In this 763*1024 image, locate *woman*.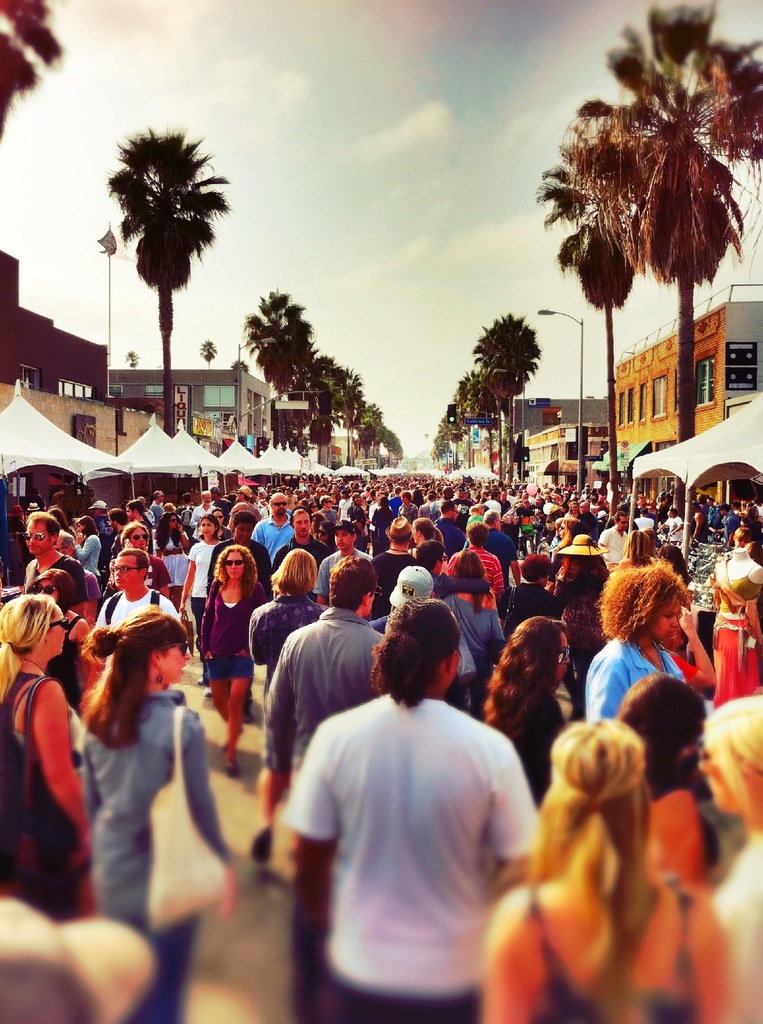
Bounding box: (x1=208, y1=509, x2=230, y2=540).
